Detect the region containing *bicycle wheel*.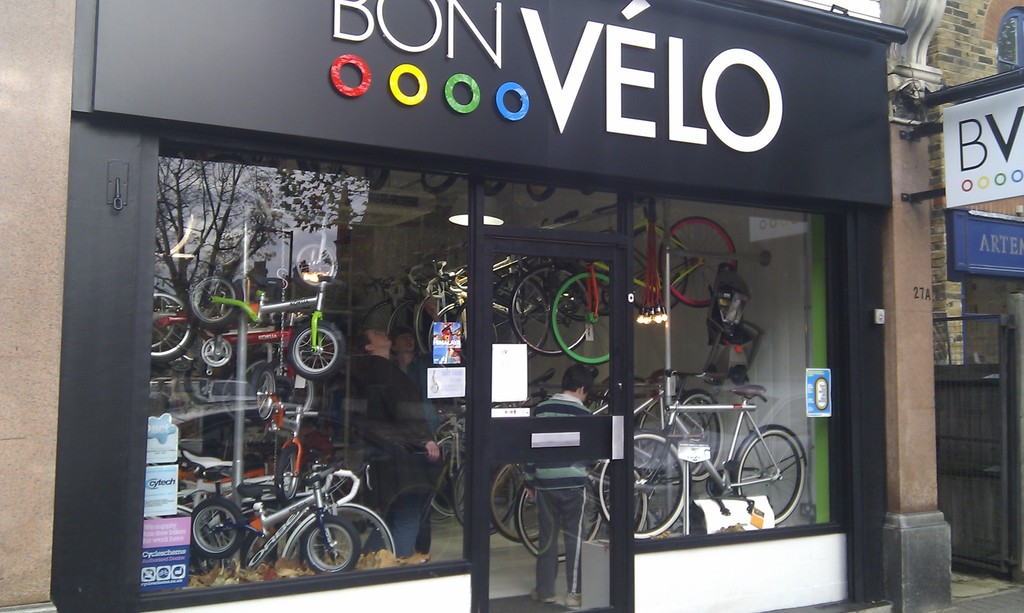
(275,444,302,504).
